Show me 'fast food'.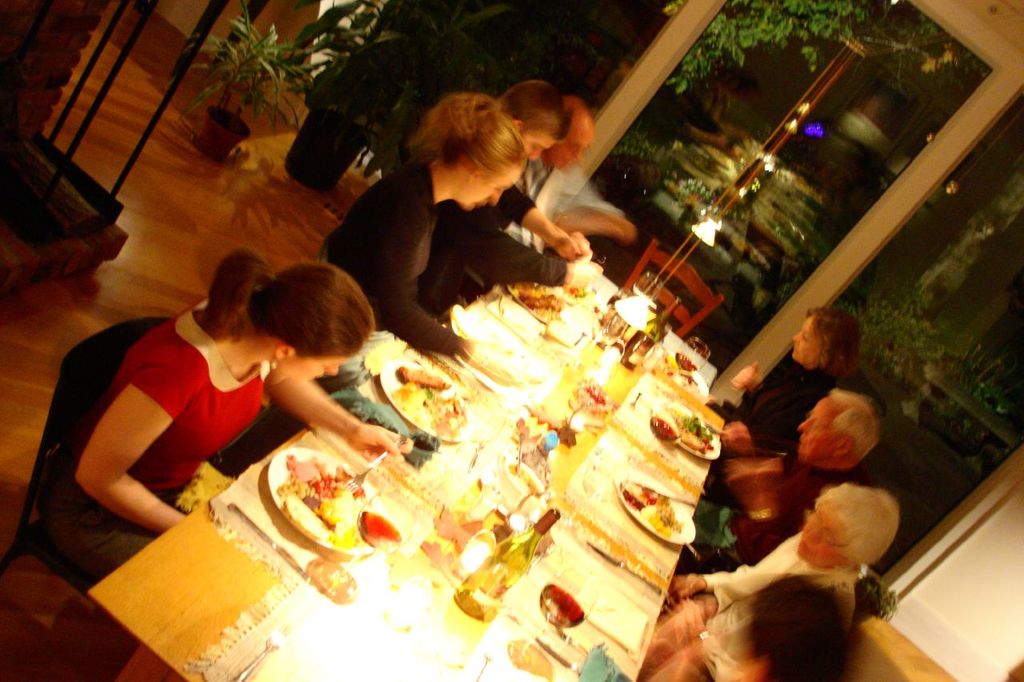
'fast food' is here: <region>623, 472, 684, 548</region>.
